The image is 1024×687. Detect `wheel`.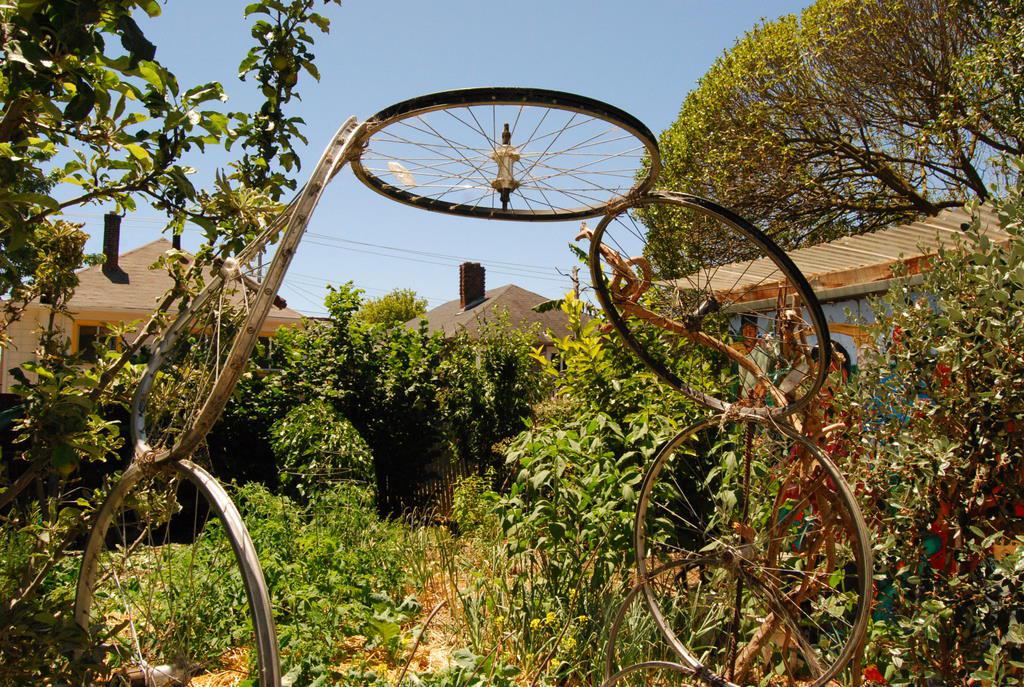
Detection: 349, 87, 661, 225.
